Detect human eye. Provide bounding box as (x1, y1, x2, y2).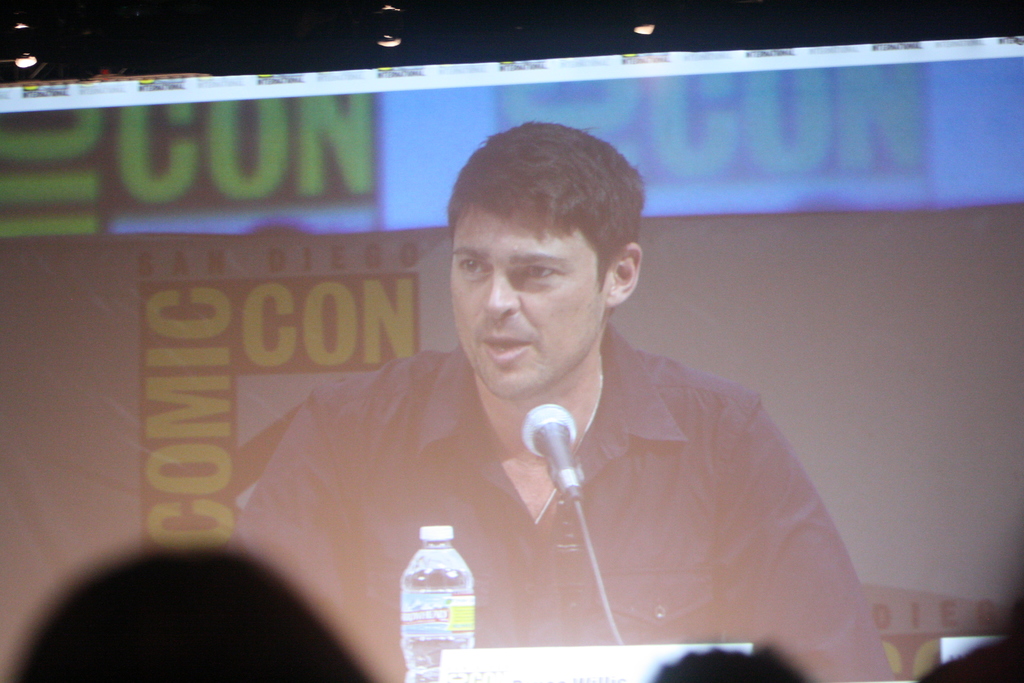
(518, 262, 561, 282).
